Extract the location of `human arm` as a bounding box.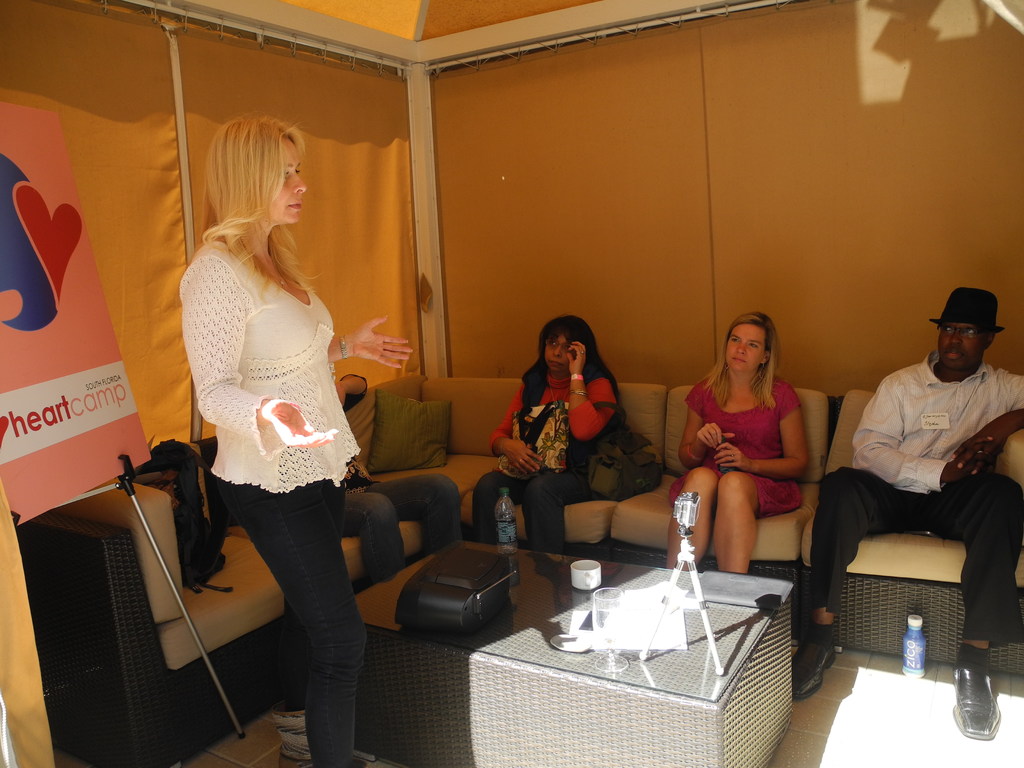
bbox(569, 342, 618, 439).
